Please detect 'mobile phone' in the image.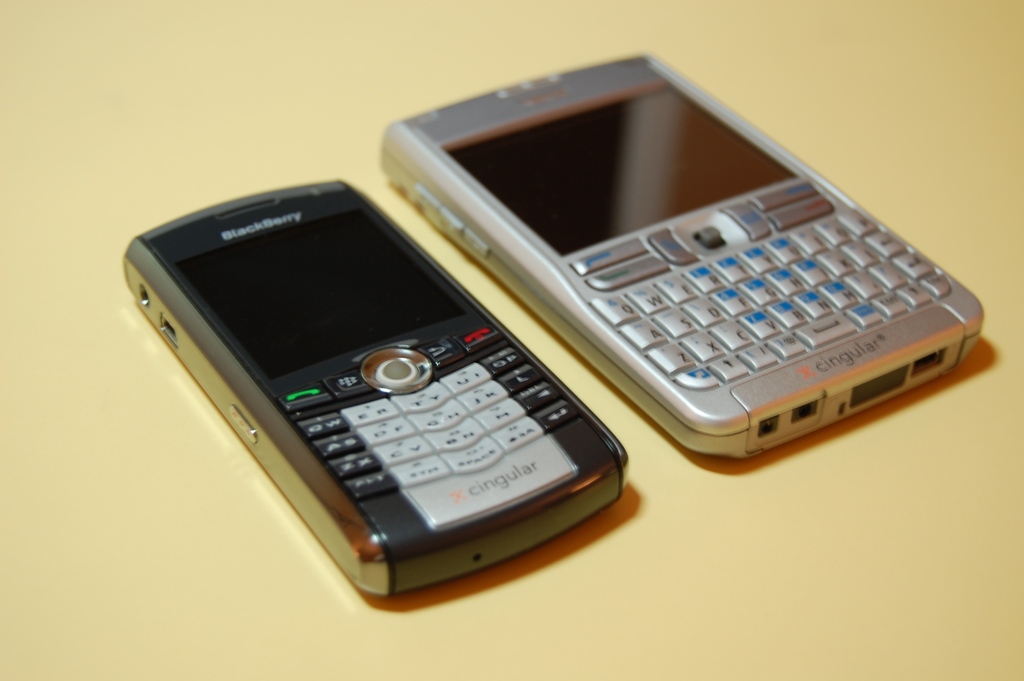
crop(115, 177, 630, 602).
